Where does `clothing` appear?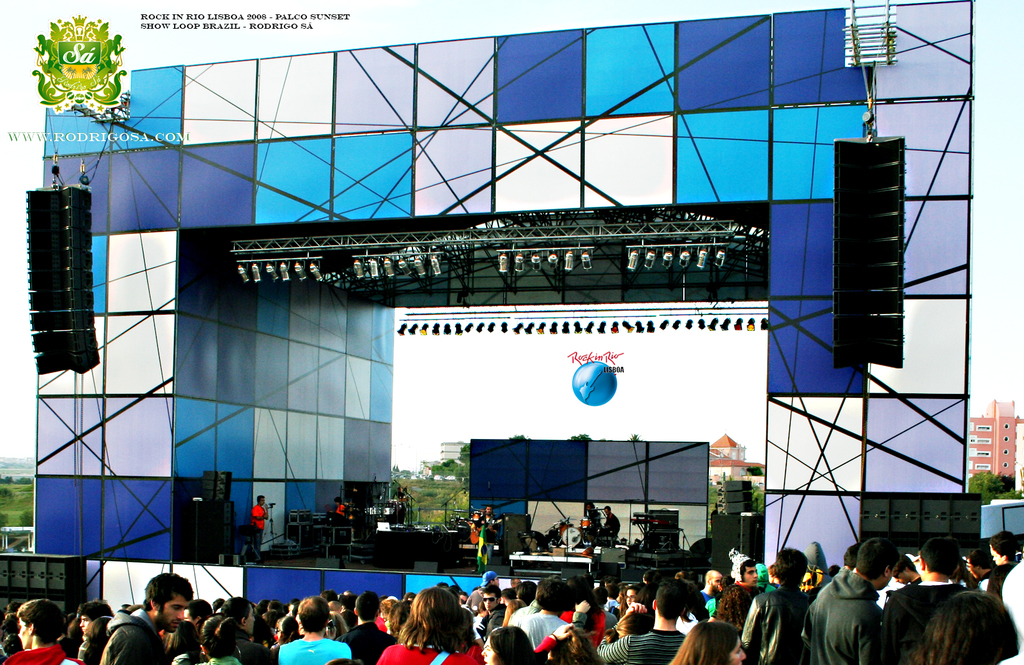
Appears at BBox(342, 623, 389, 663).
